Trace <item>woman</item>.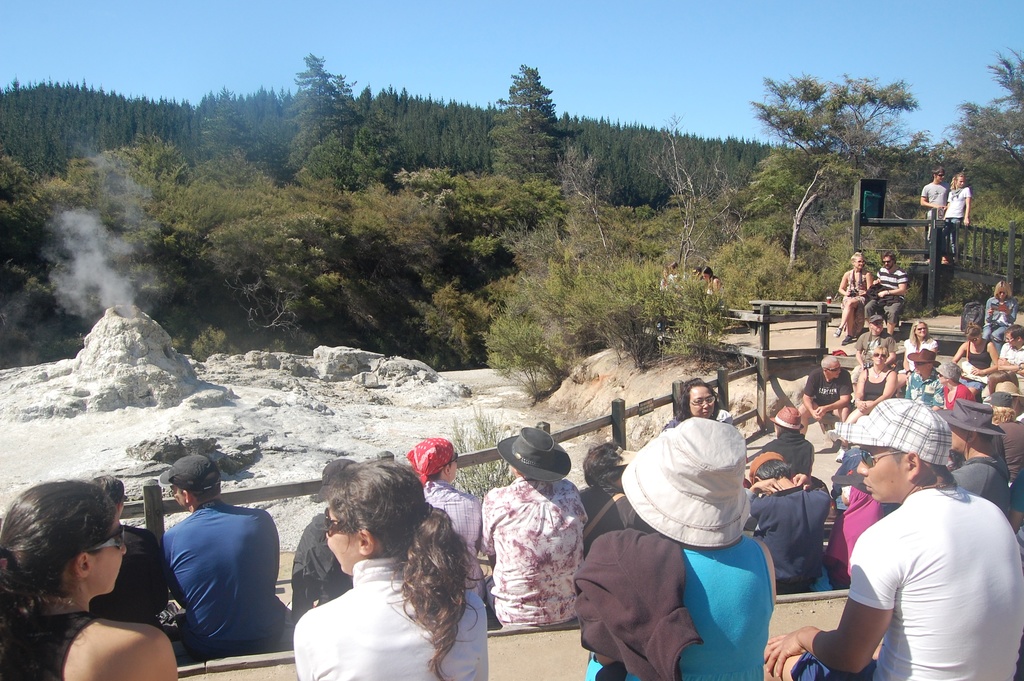
Traced to [x1=584, y1=434, x2=651, y2=554].
